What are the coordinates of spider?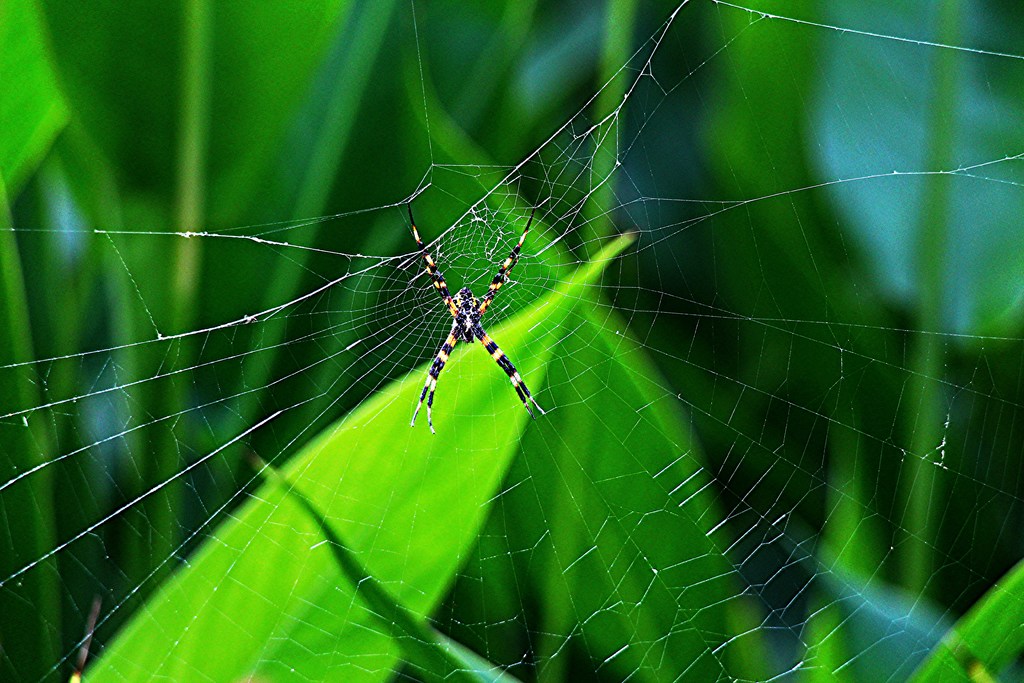
x1=407, y1=202, x2=538, y2=424.
